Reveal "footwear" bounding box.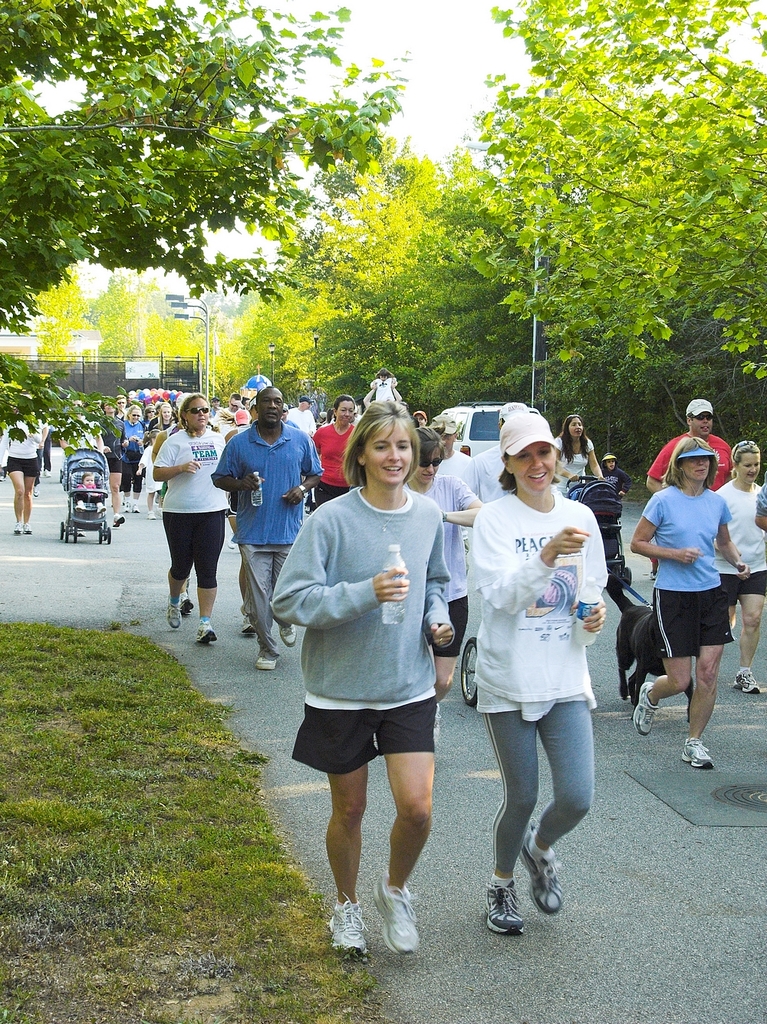
Revealed: bbox=[42, 467, 53, 478].
